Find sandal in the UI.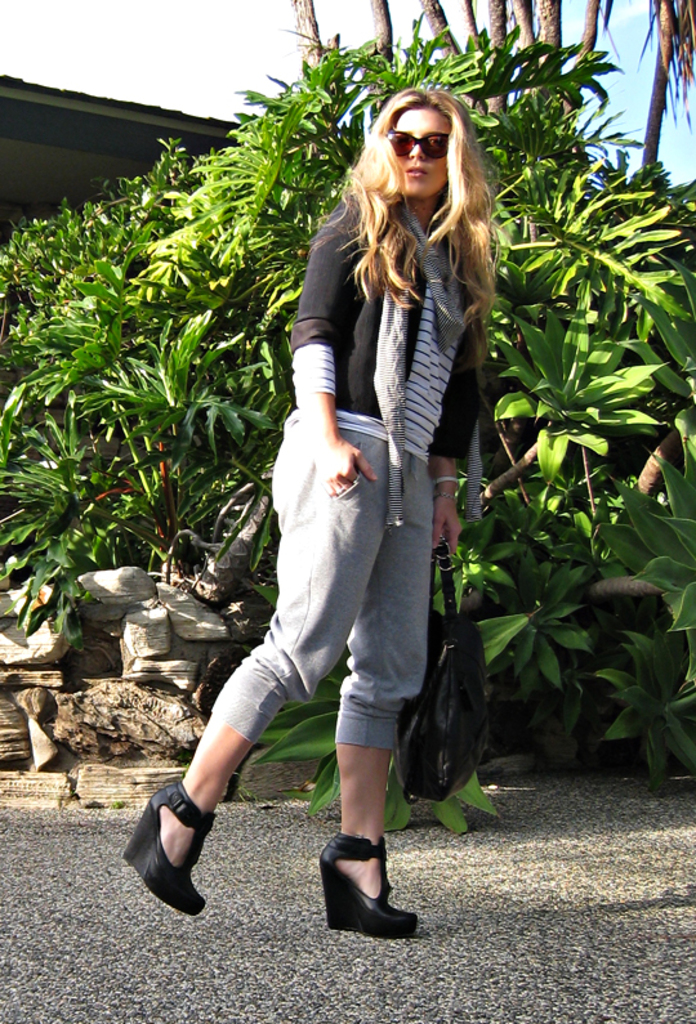
UI element at locate(318, 823, 405, 934).
